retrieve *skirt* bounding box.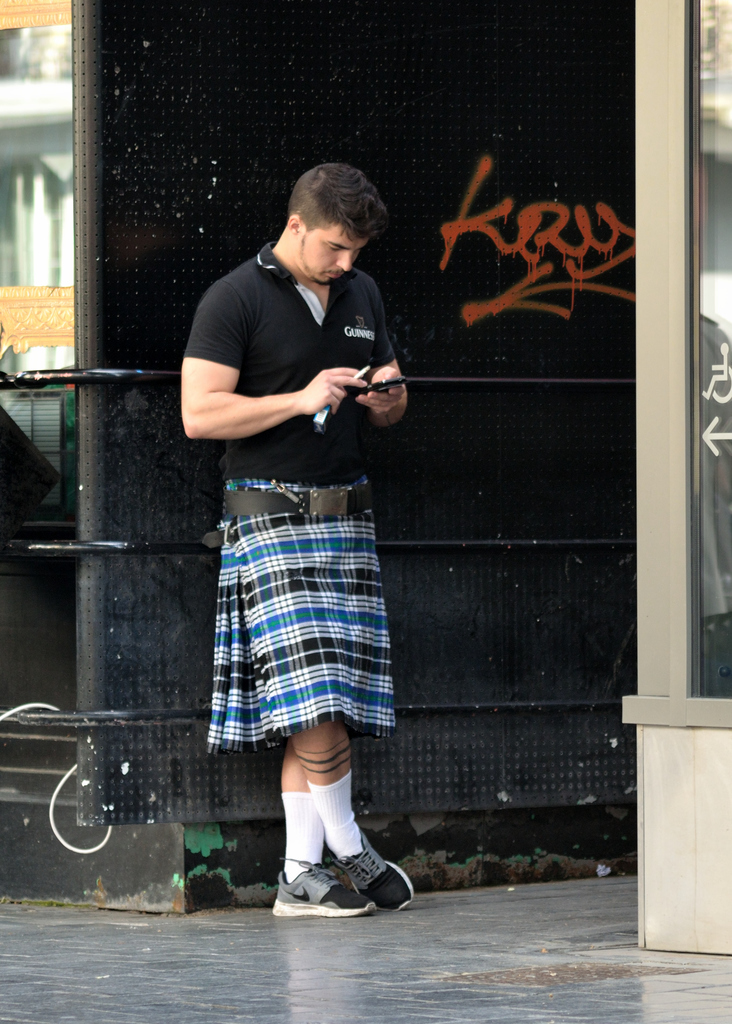
Bounding box: <bbox>202, 476, 397, 760</bbox>.
